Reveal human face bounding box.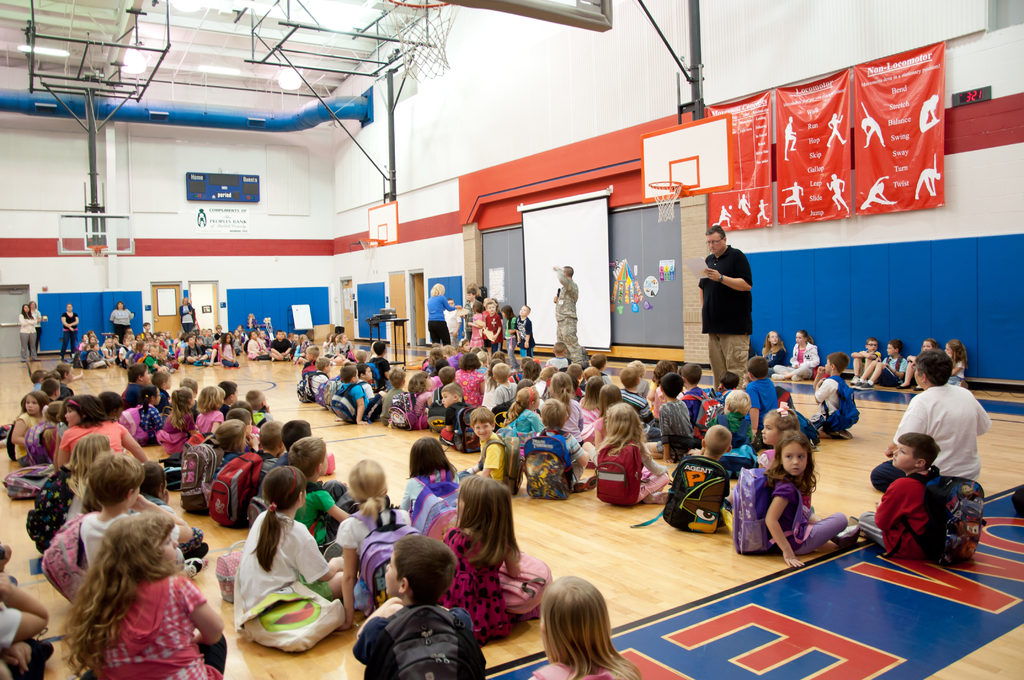
Revealed: {"x1": 157, "y1": 530, "x2": 180, "y2": 563}.
